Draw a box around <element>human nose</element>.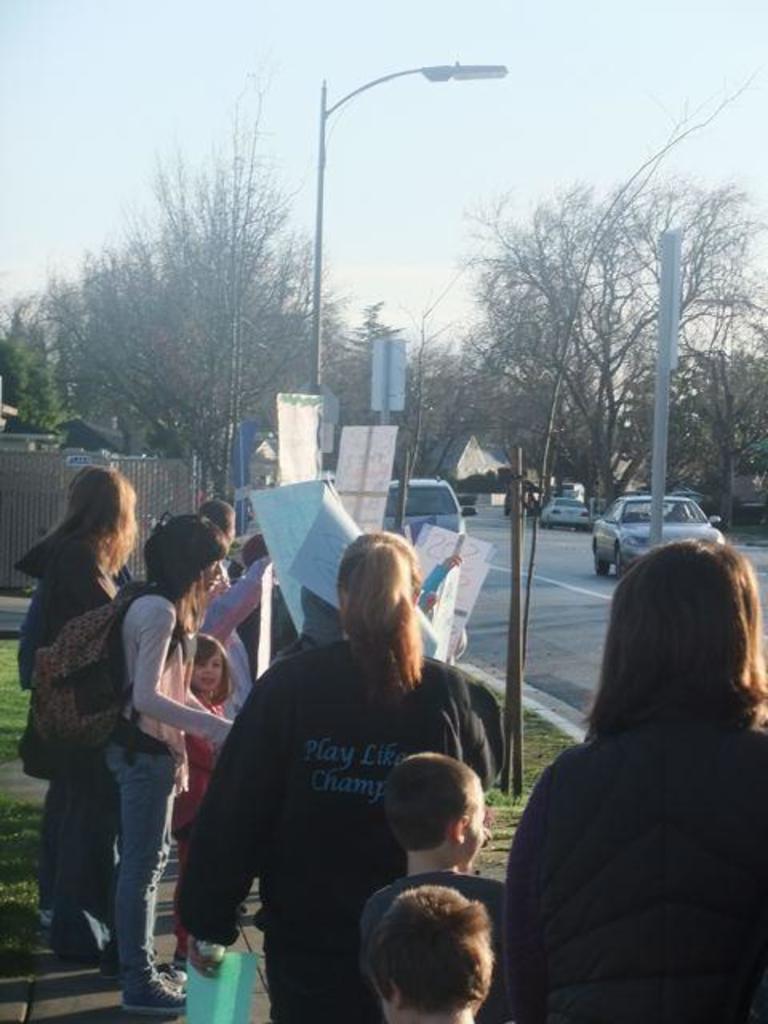
[205,661,214,672].
